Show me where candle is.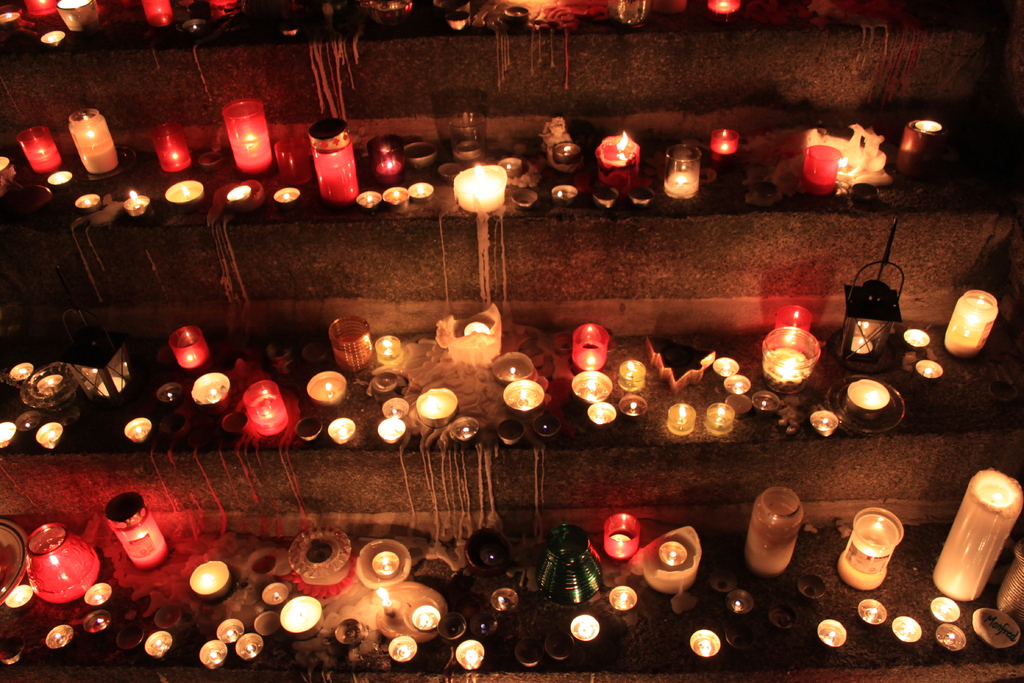
candle is at l=819, t=618, r=847, b=649.
